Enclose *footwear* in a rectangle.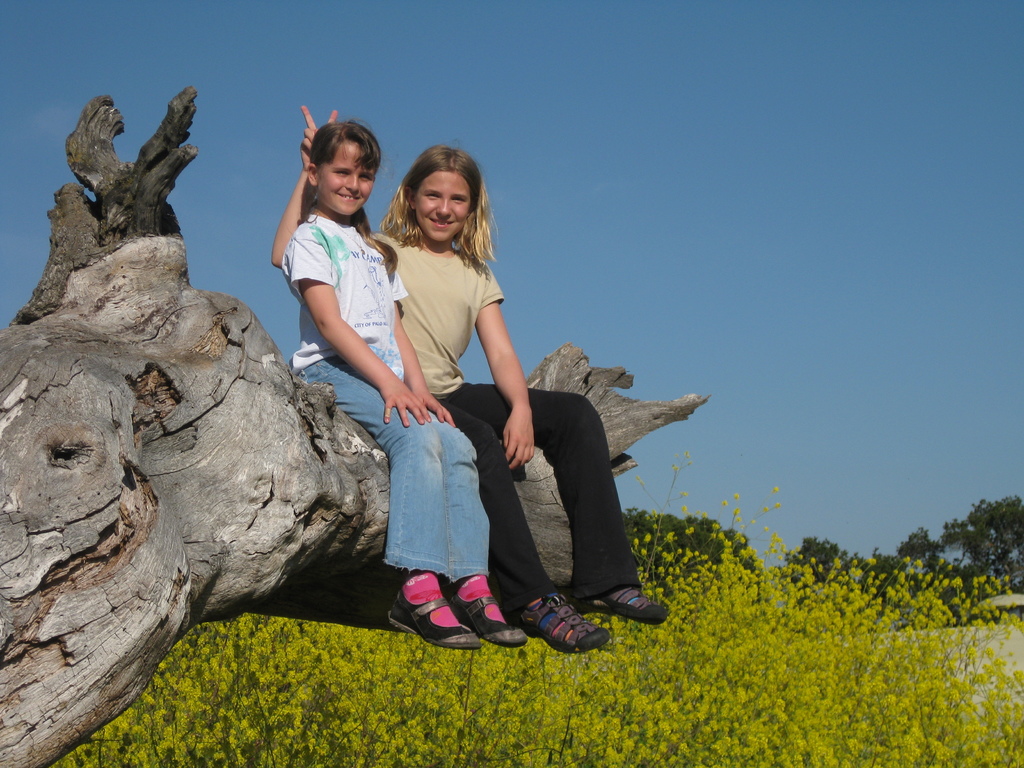
580,582,673,621.
